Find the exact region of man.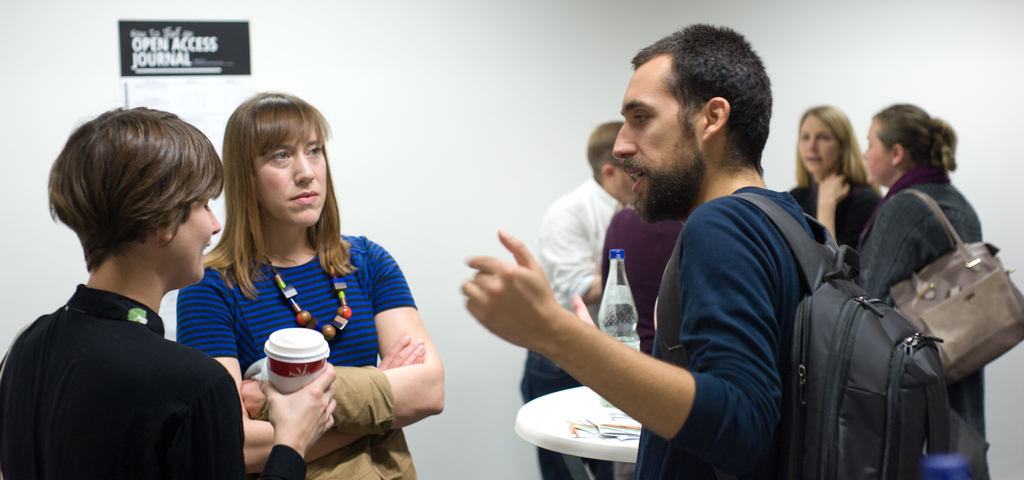
Exact region: region(451, 13, 865, 479).
